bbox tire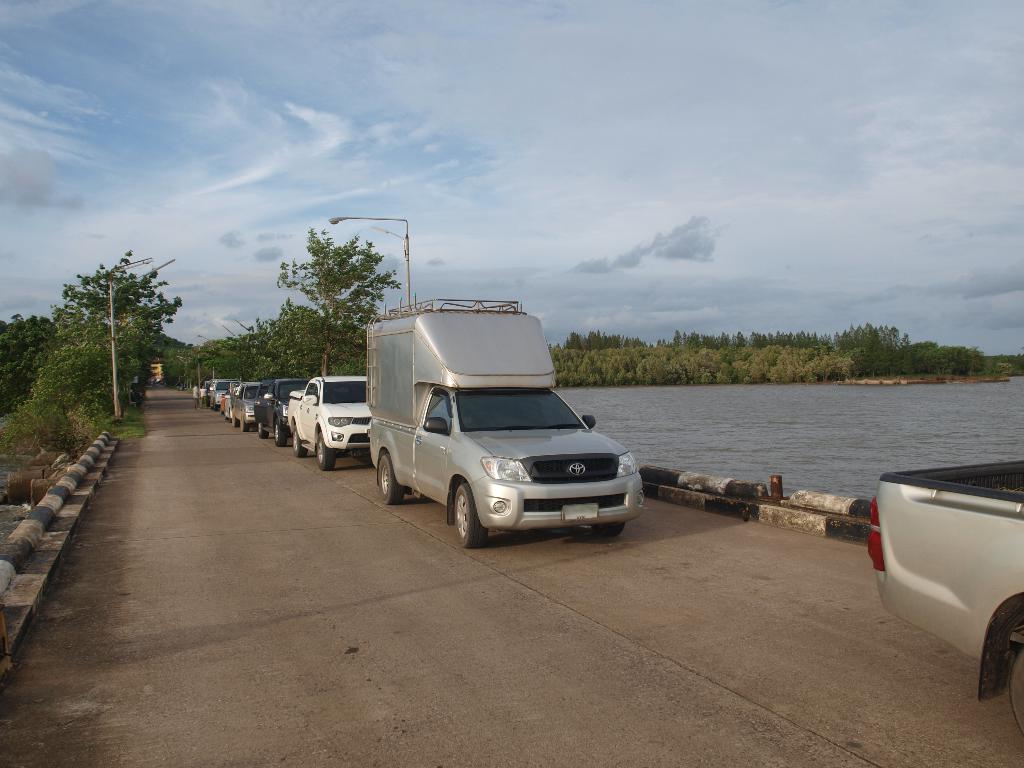
region(230, 412, 237, 431)
